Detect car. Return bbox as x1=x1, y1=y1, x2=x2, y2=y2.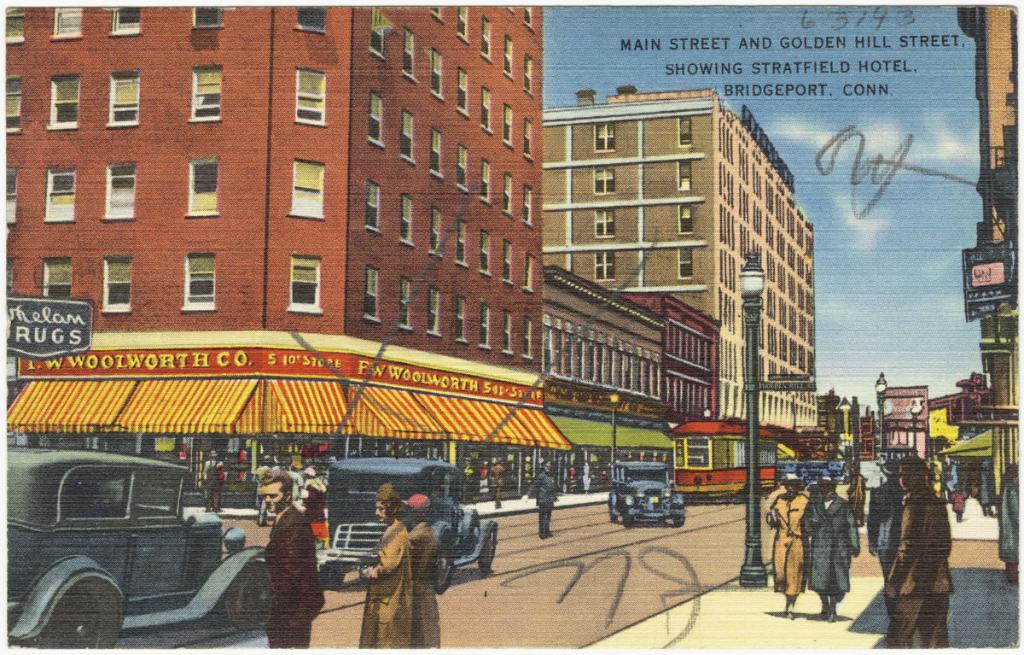
x1=3, y1=452, x2=274, y2=654.
